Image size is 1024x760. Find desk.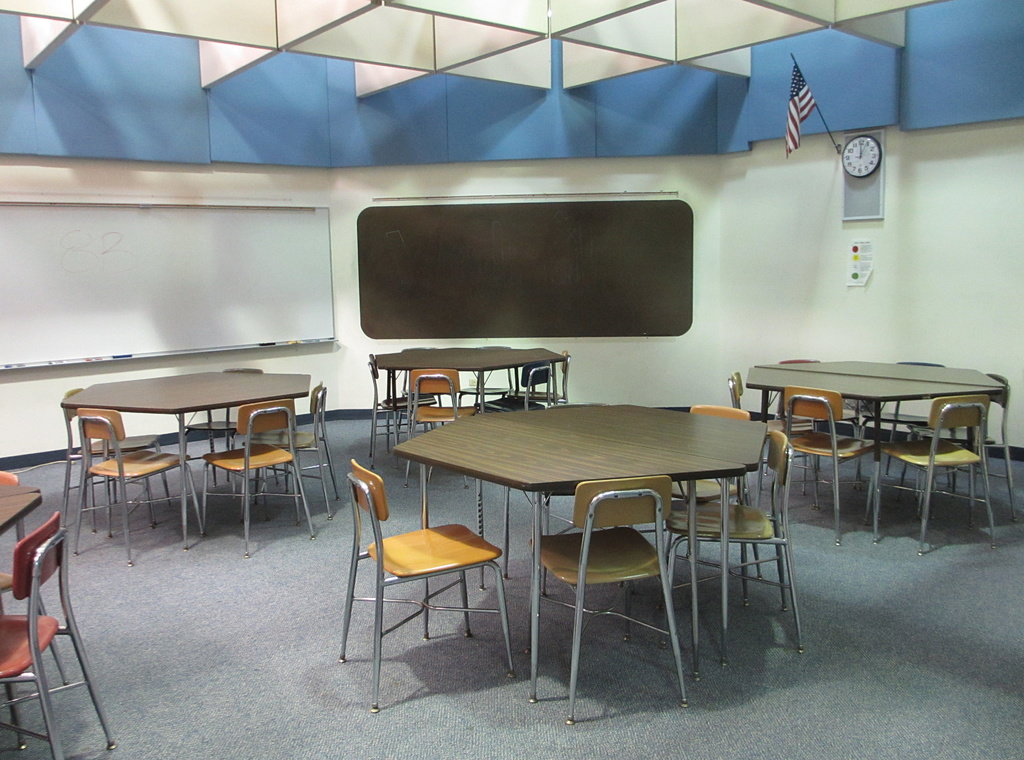
rect(397, 387, 793, 710).
